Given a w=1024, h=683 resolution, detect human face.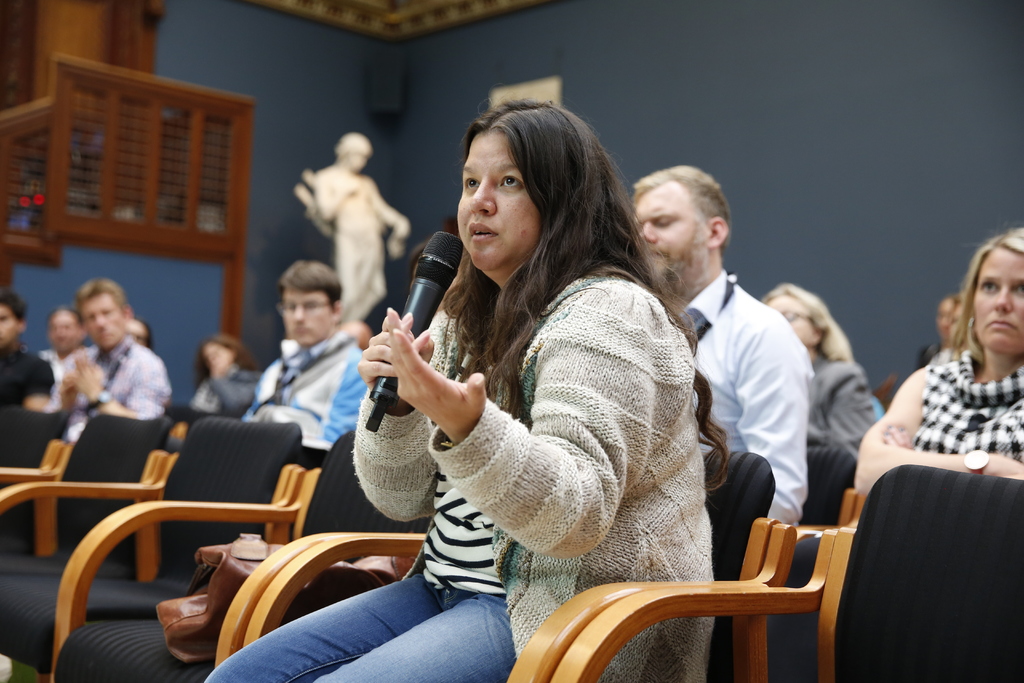
rect(632, 182, 708, 284).
